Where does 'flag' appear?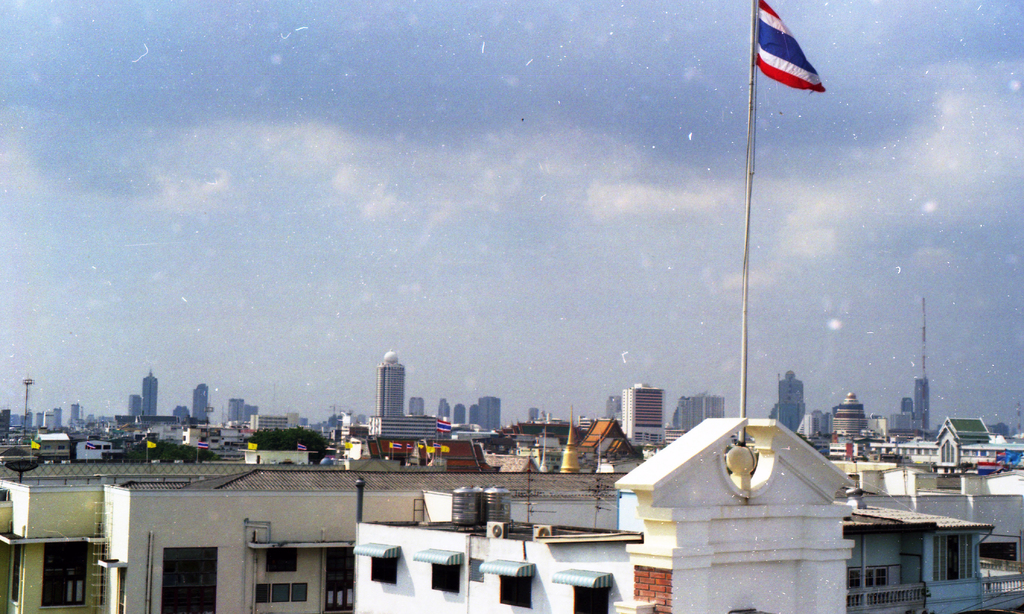
Appears at pyautogui.locateOnScreen(433, 416, 453, 435).
